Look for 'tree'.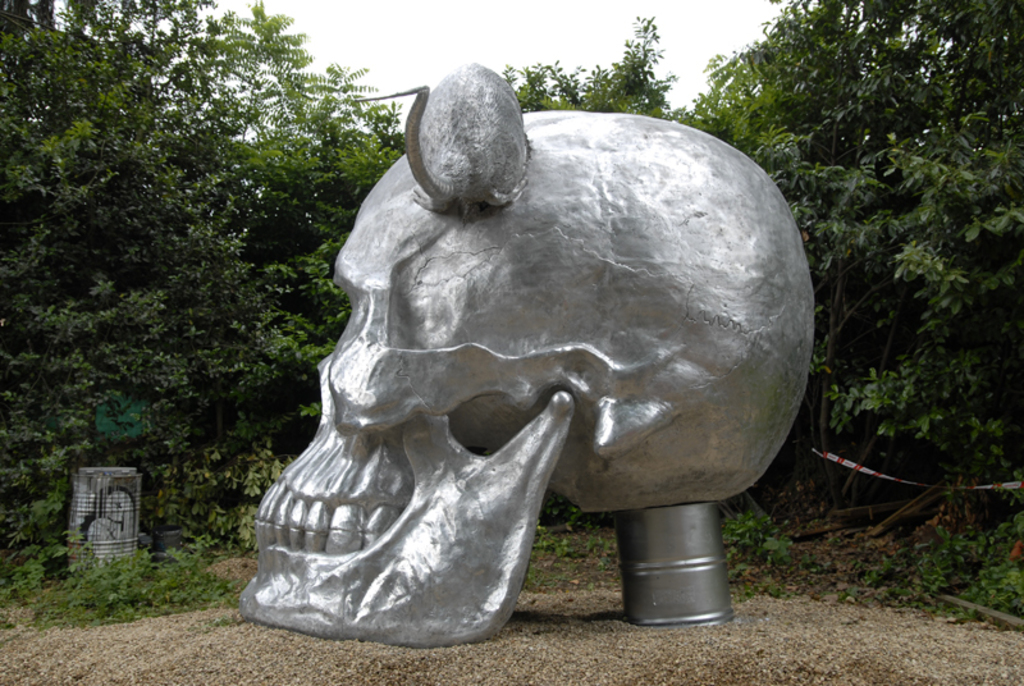
Found: {"x1": 27, "y1": 31, "x2": 361, "y2": 521}.
